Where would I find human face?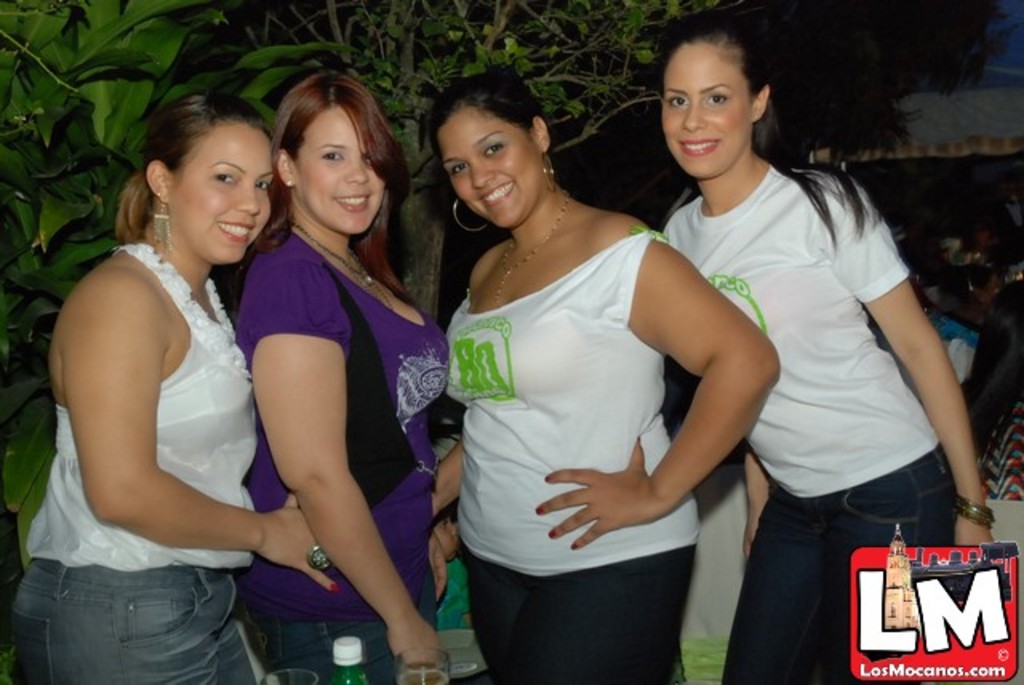
At x1=170, y1=114, x2=275, y2=266.
